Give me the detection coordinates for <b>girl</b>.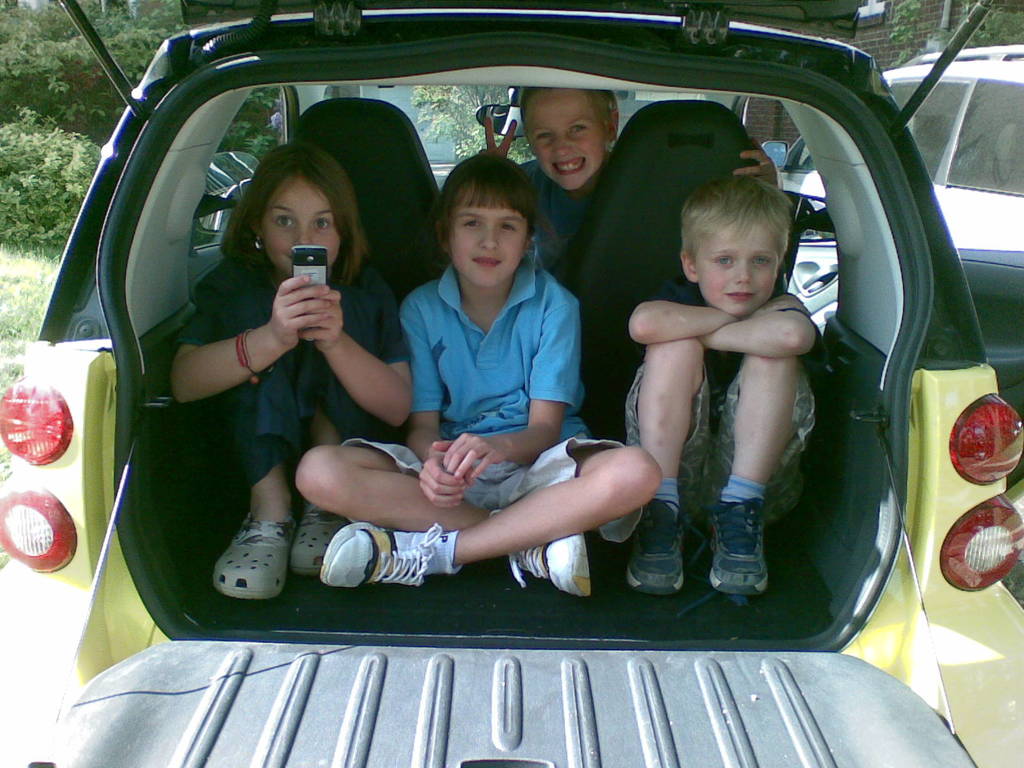
locate(163, 137, 410, 598).
